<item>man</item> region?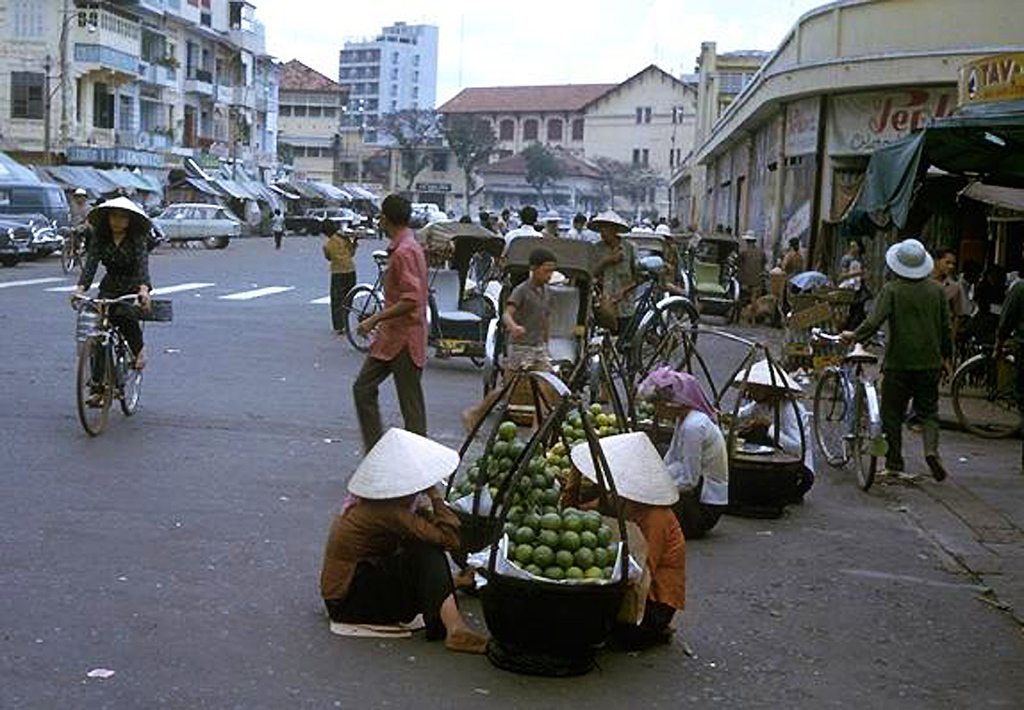
x1=928, y1=241, x2=965, y2=315
